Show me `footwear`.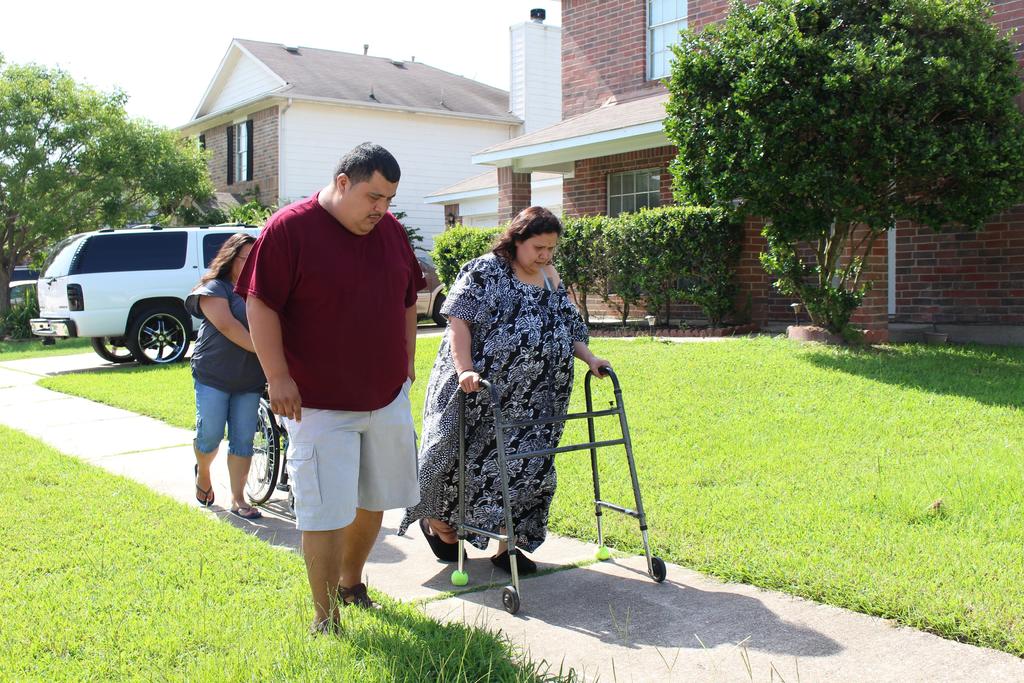
`footwear` is here: [x1=490, y1=546, x2=534, y2=573].
